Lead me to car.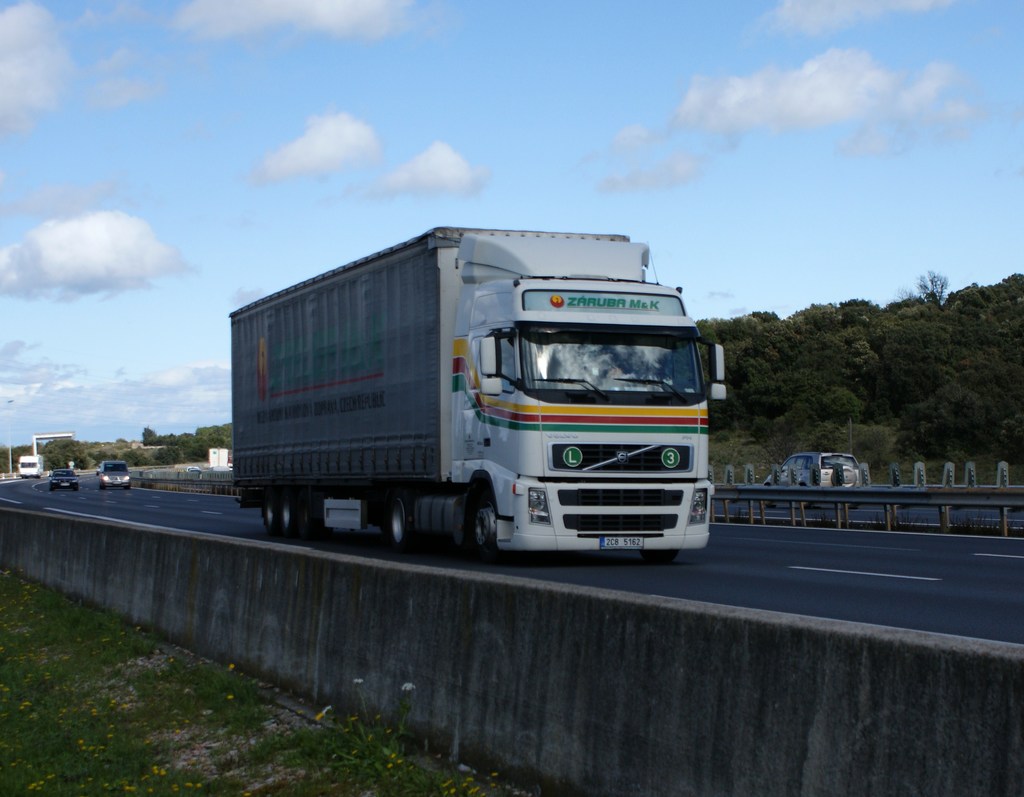
Lead to bbox(95, 460, 132, 493).
